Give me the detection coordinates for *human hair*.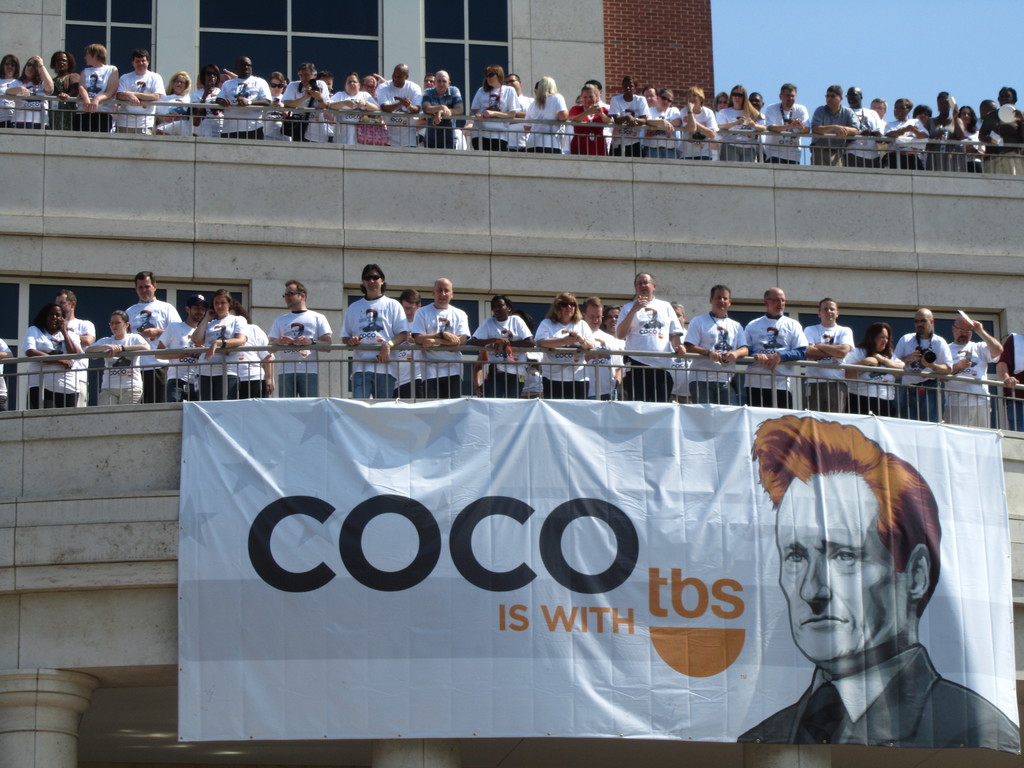
{"left": 129, "top": 47, "right": 147, "bottom": 65}.
